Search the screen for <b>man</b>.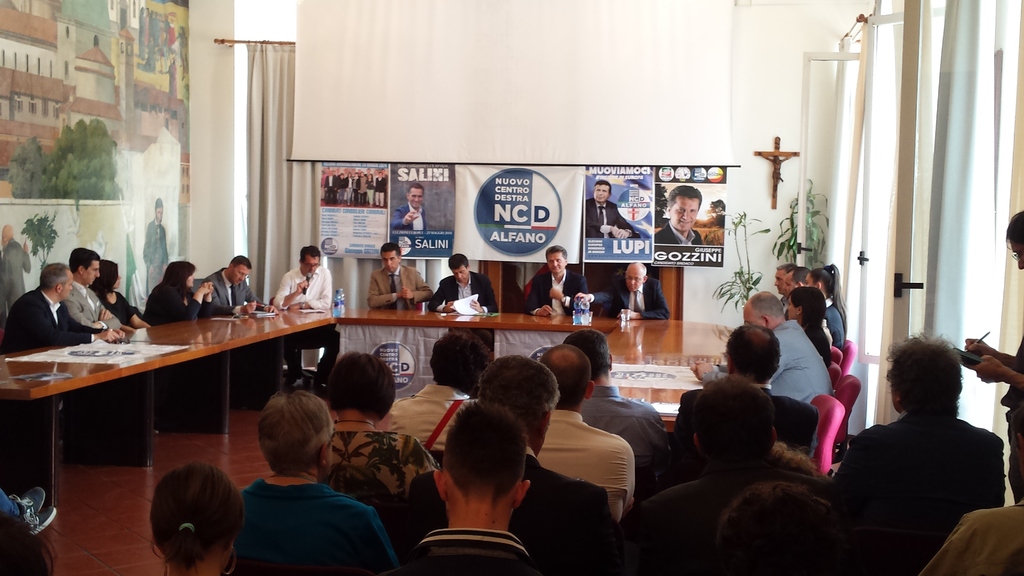
Found at (x1=573, y1=260, x2=669, y2=321).
